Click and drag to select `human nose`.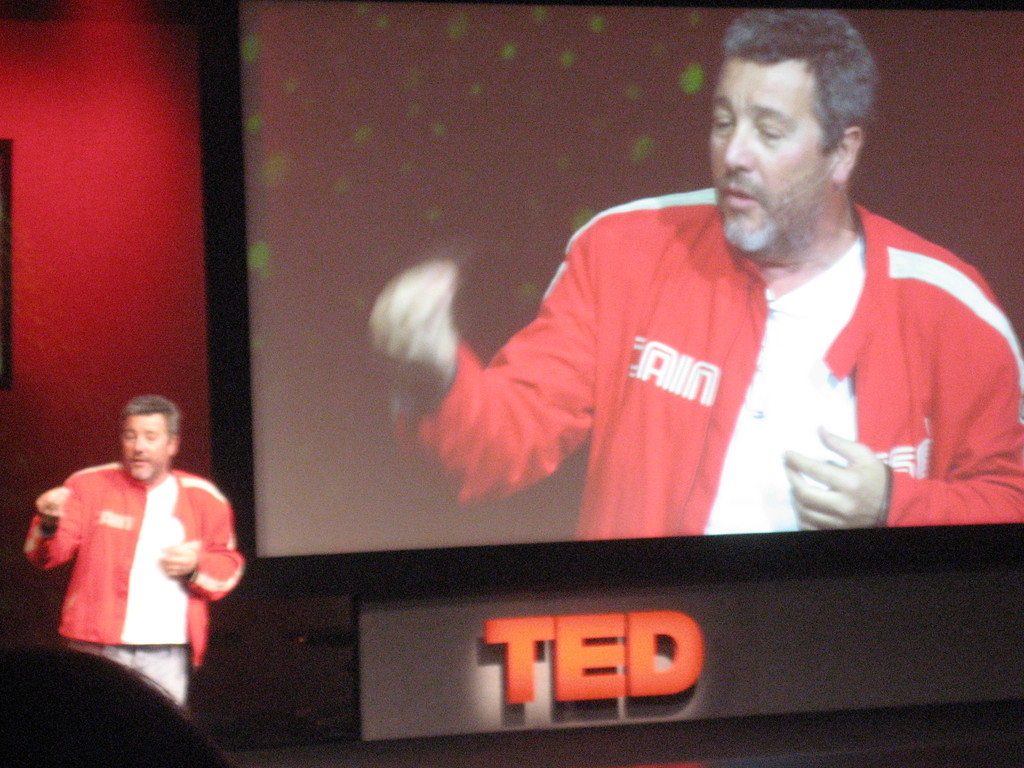
Selection: 723:124:754:172.
